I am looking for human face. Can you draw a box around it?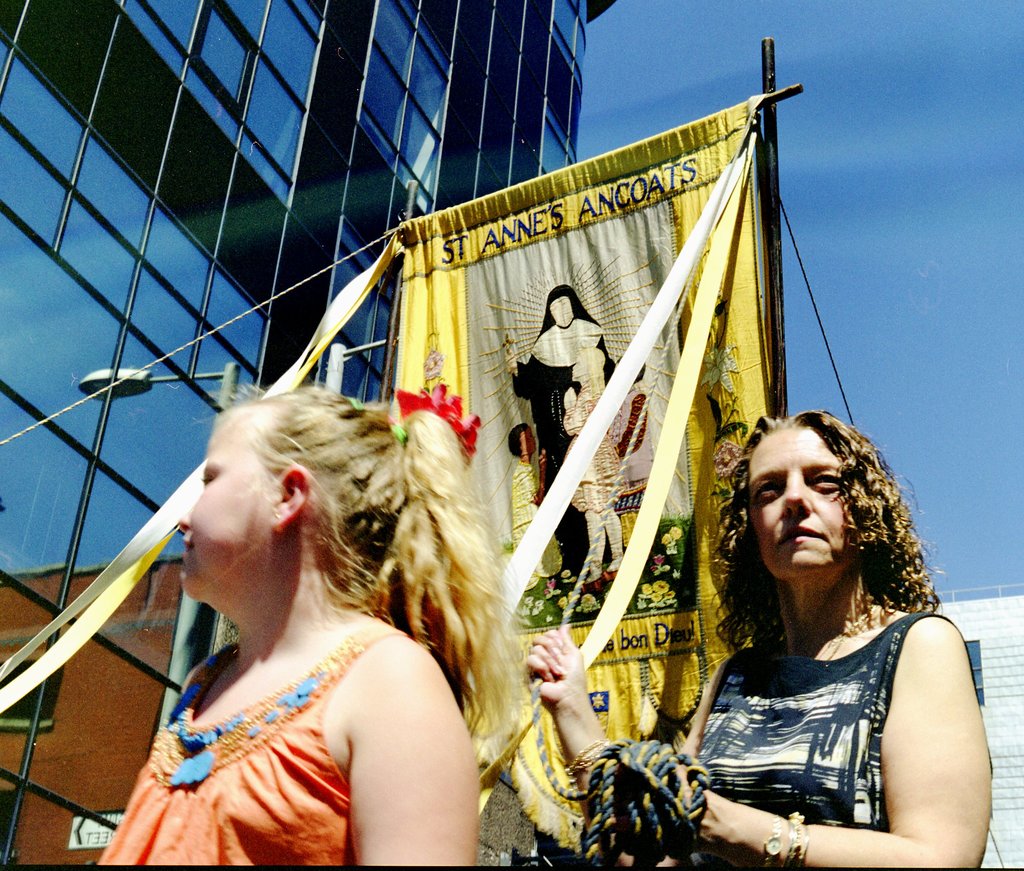
Sure, the bounding box is 175 410 283 601.
